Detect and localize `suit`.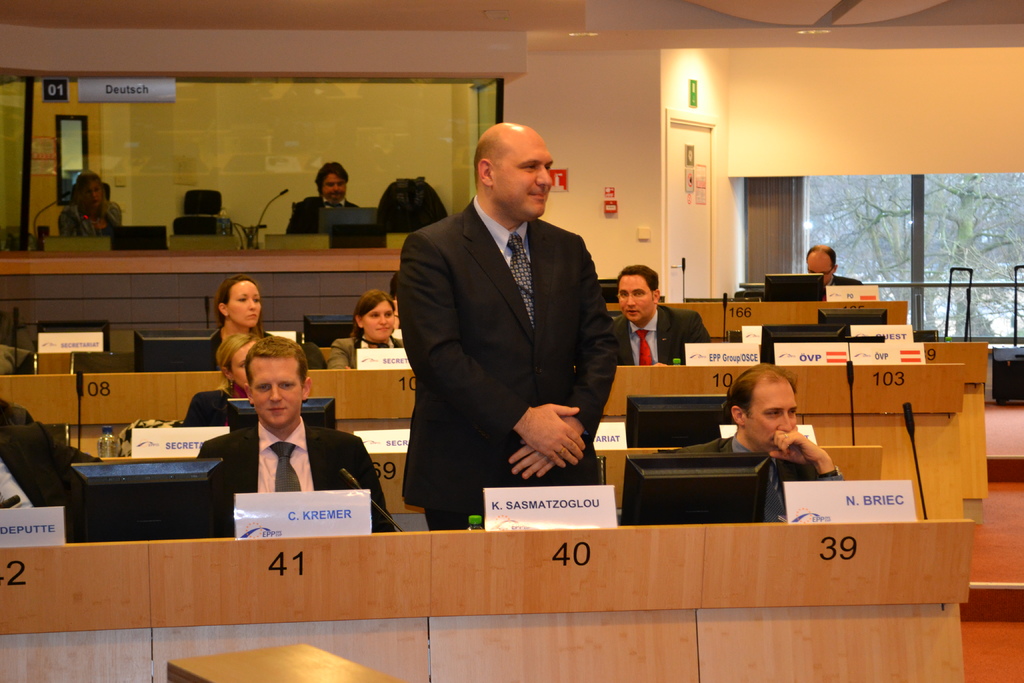
Localized at <bbox>612, 306, 717, 365</bbox>.
